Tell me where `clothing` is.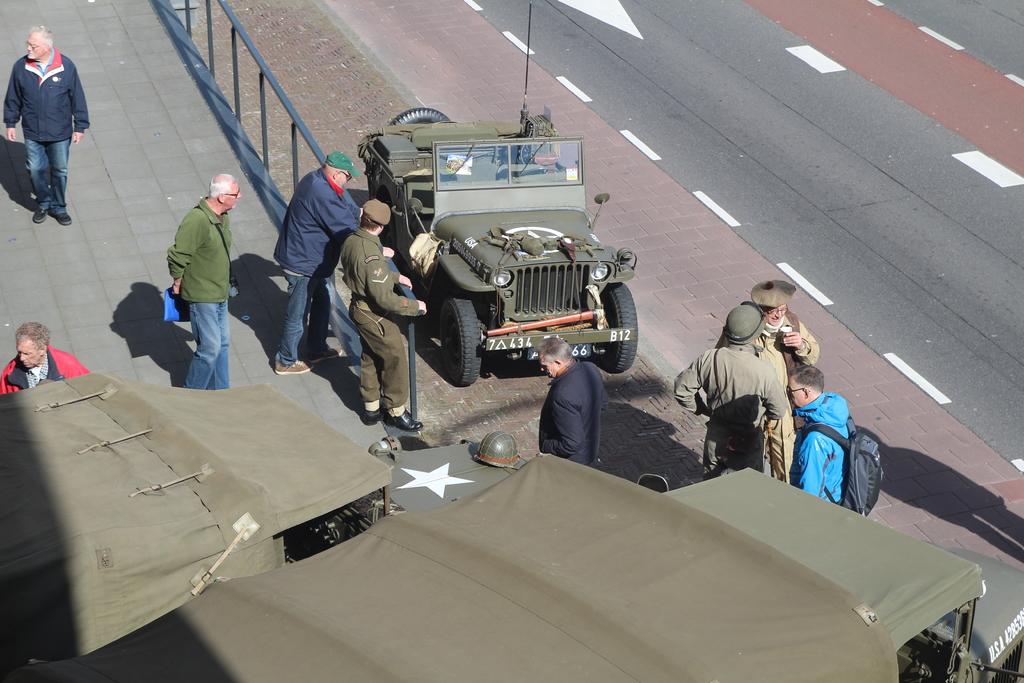
`clothing` is at (left=762, top=308, right=824, bottom=483).
